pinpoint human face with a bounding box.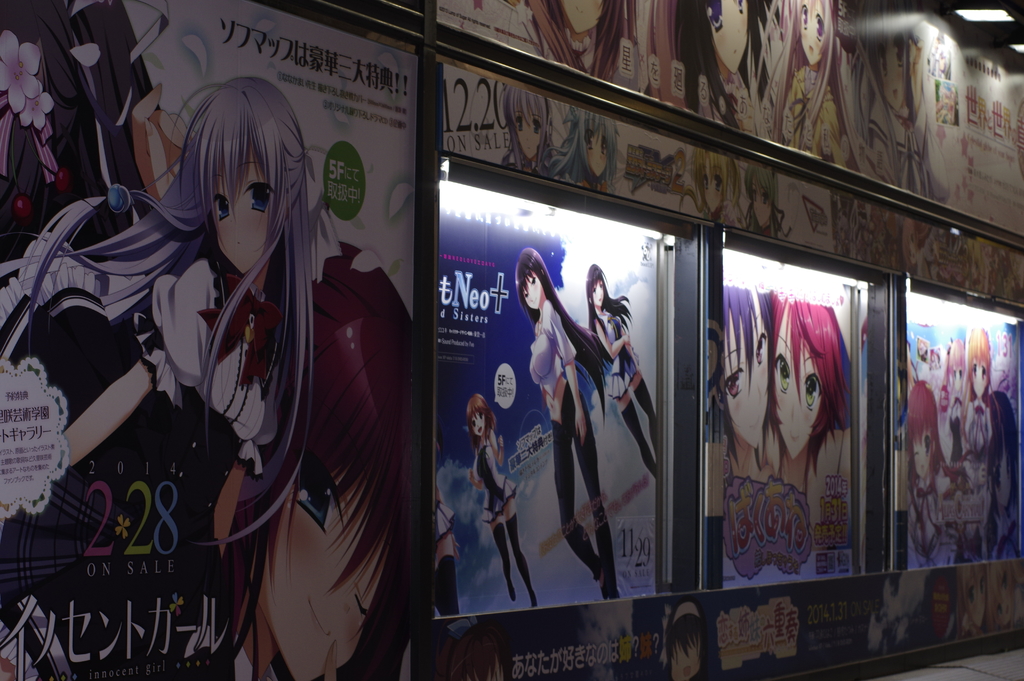
bbox=[720, 293, 767, 448].
